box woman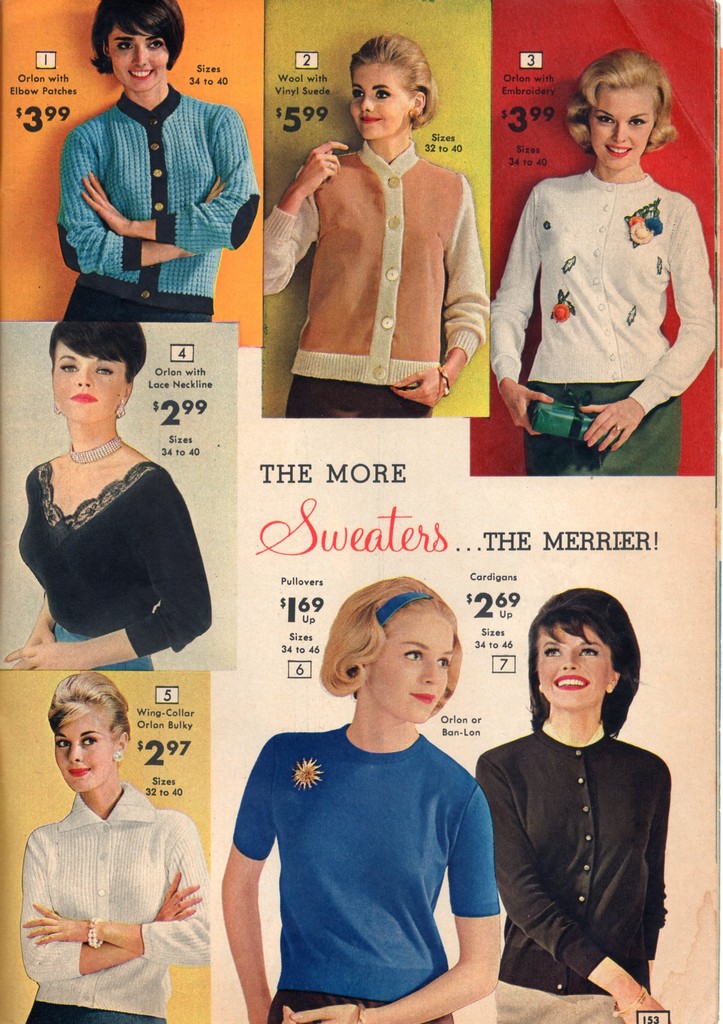
219,574,504,1023
